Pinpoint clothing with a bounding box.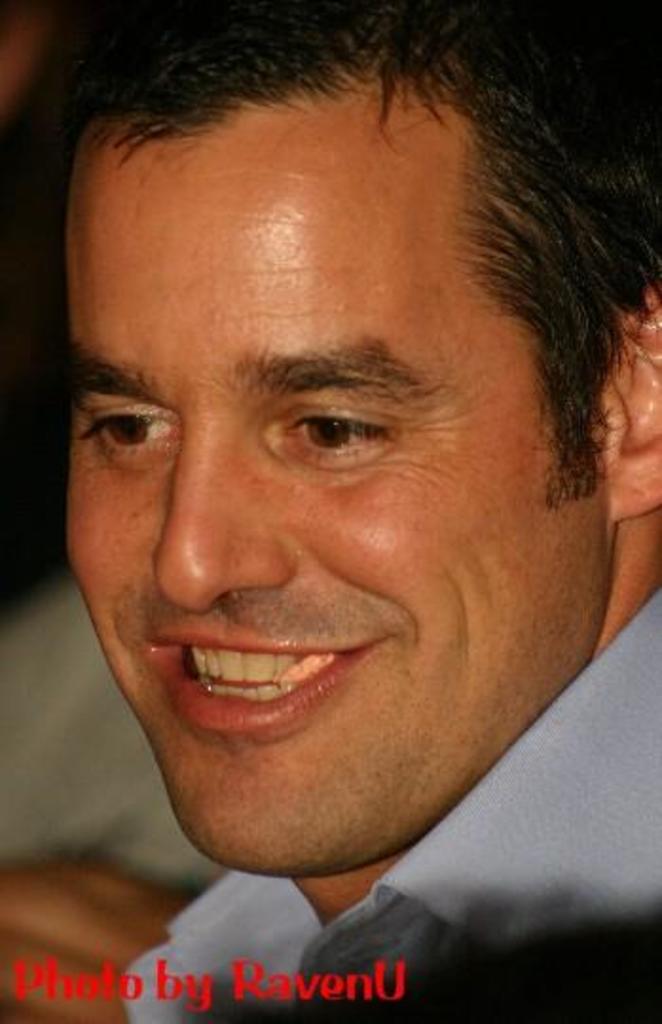
(114, 590, 660, 1022).
